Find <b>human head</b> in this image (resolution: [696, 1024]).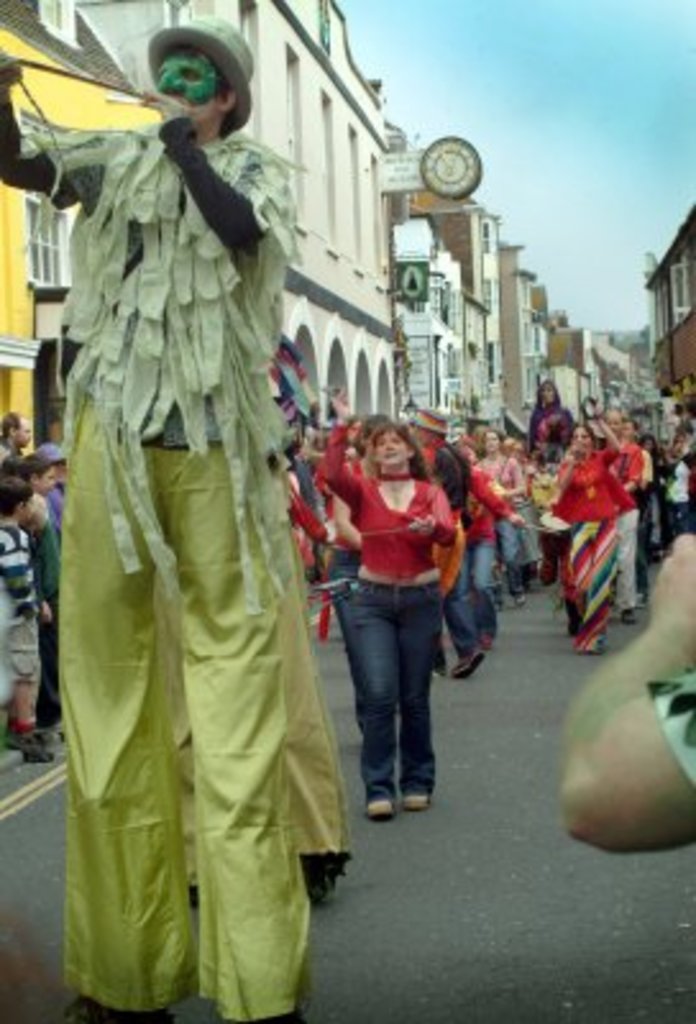
0/474/33/522.
